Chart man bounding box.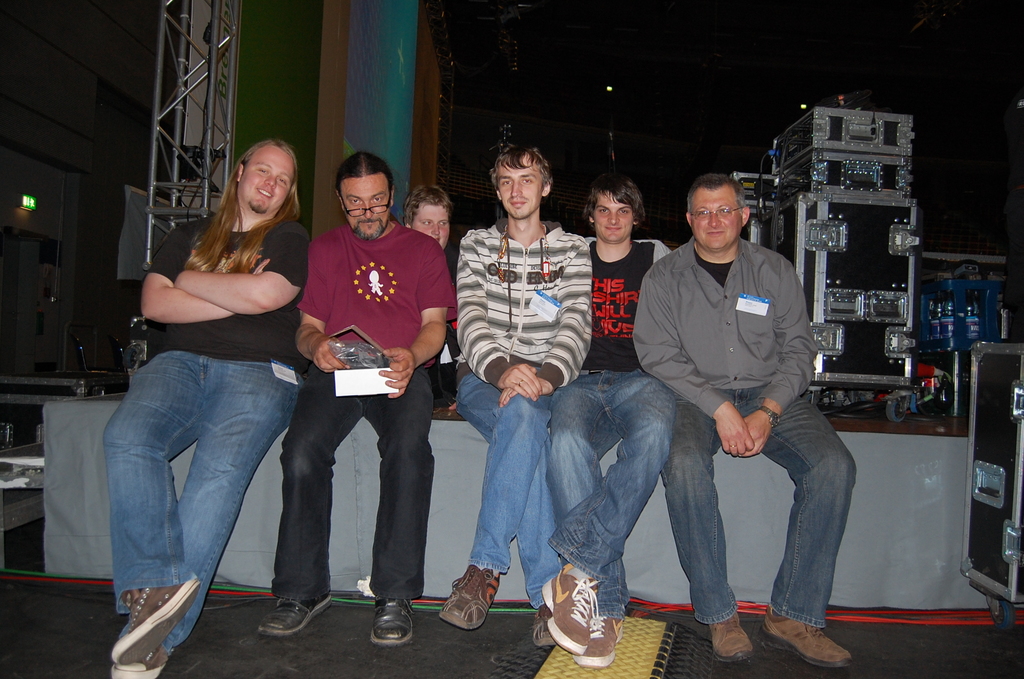
Charted: box=[641, 173, 870, 625].
